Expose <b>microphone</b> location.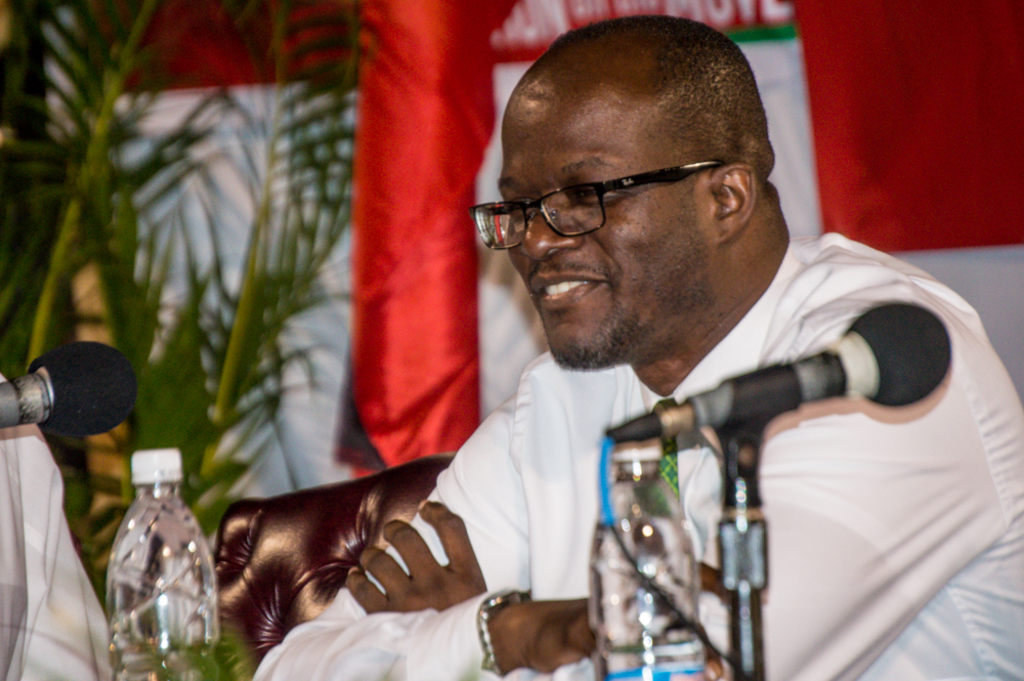
Exposed at <box>0,346,137,475</box>.
